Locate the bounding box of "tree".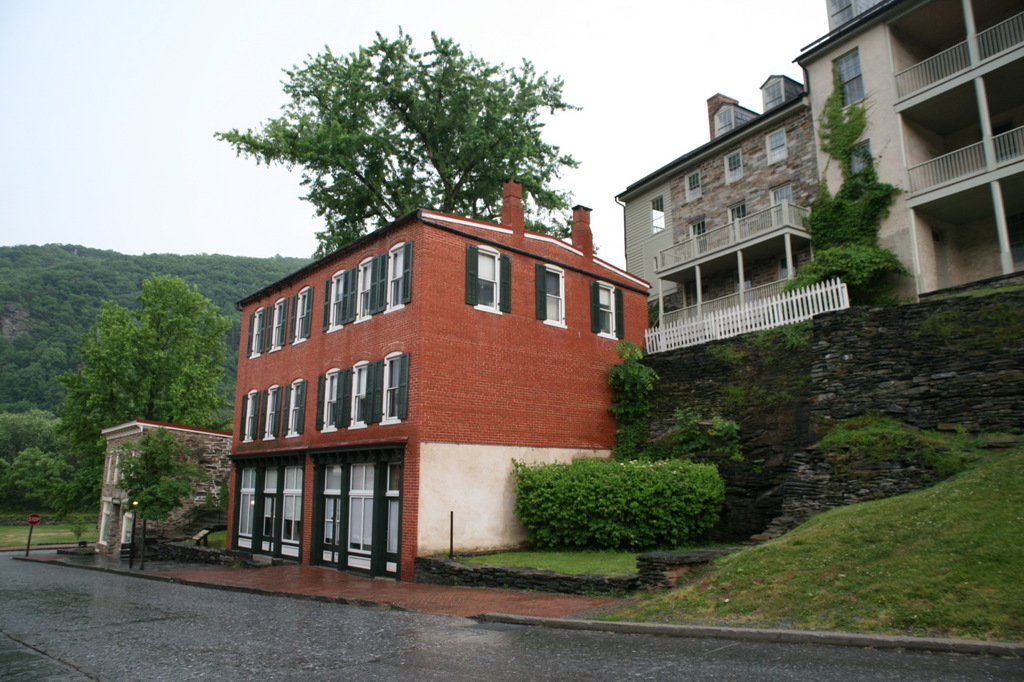
Bounding box: x1=212, y1=42, x2=603, y2=235.
